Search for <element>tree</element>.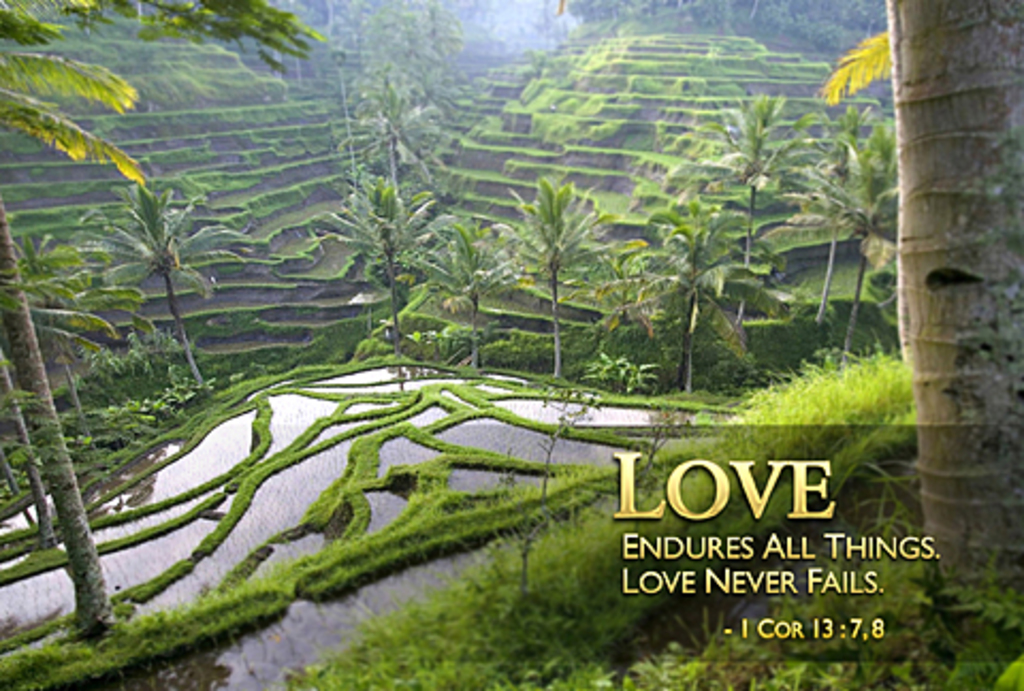
Found at {"left": 512, "top": 175, "right": 623, "bottom": 373}.
